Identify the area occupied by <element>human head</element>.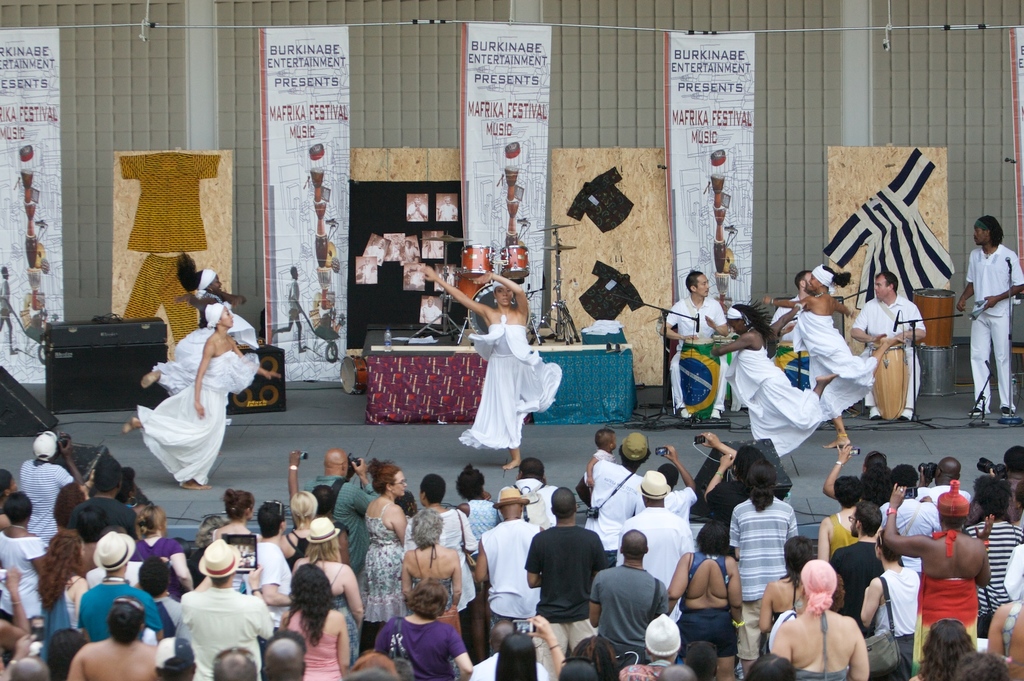
Area: BBox(137, 555, 172, 598).
